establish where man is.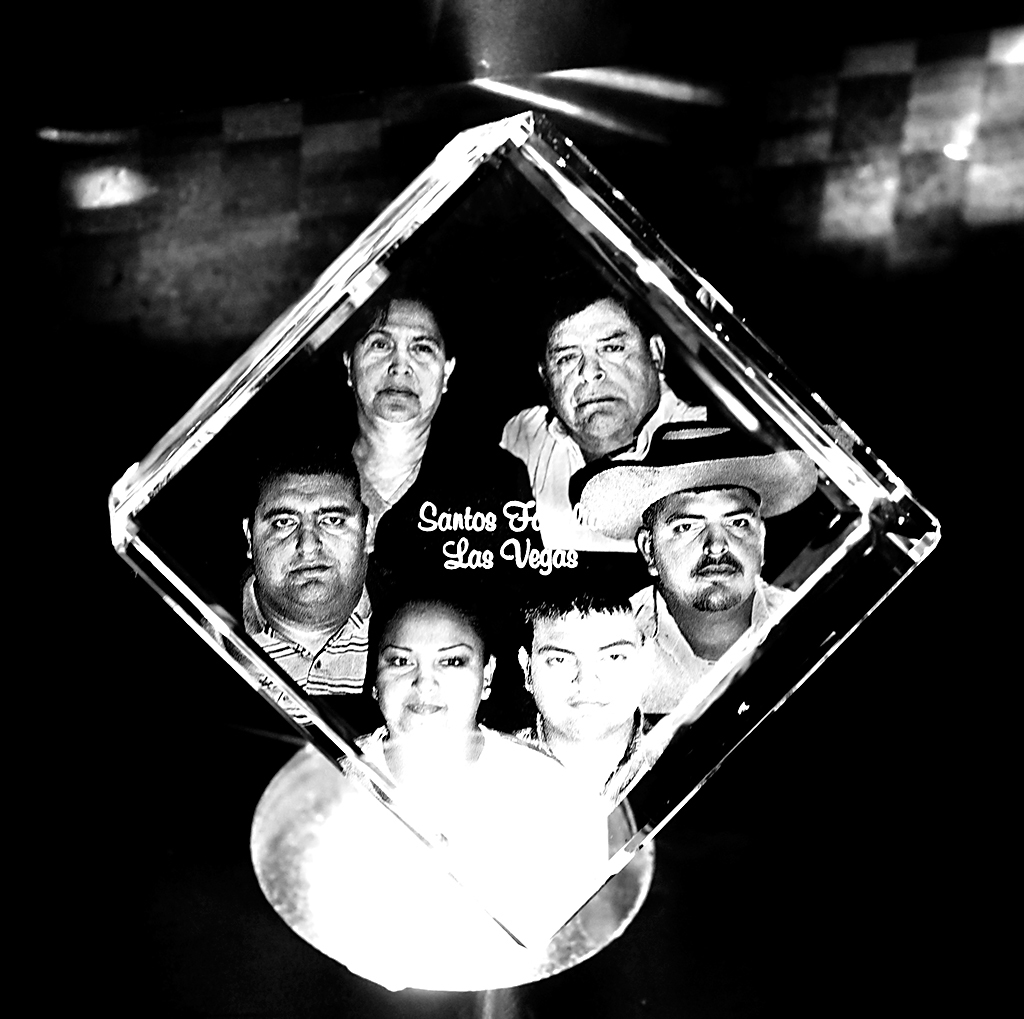
Established at rect(226, 432, 381, 698).
